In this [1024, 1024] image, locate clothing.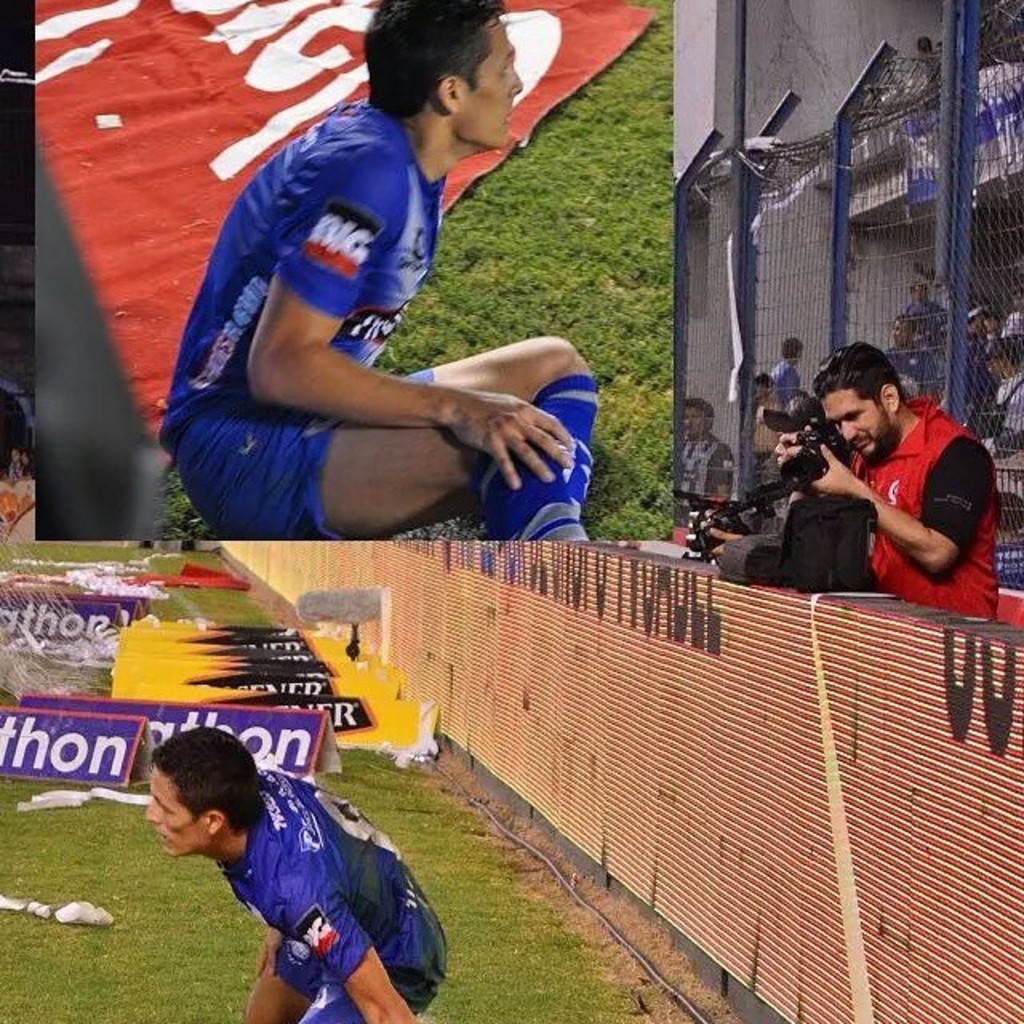
Bounding box: crop(992, 368, 1022, 472).
